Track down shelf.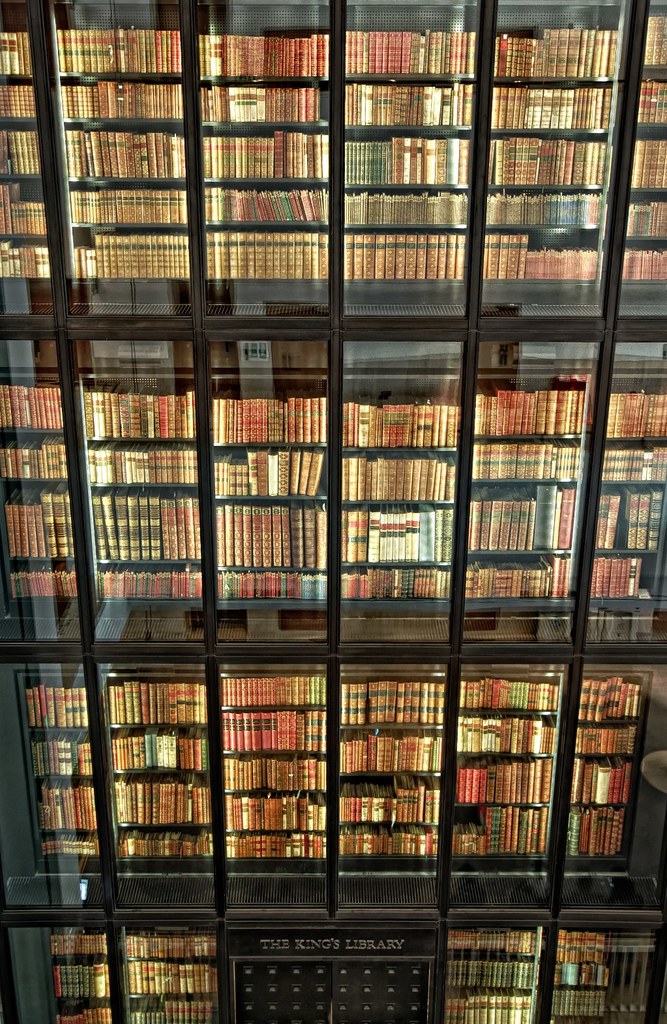
Tracked to rect(606, 0, 666, 344).
